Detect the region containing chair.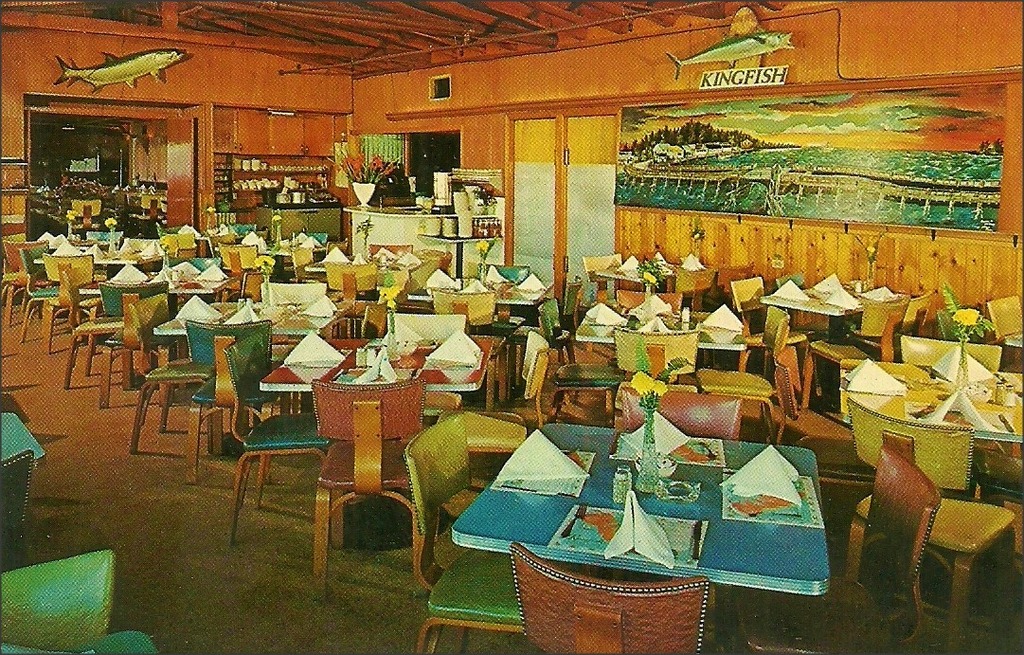
[511,283,594,370].
